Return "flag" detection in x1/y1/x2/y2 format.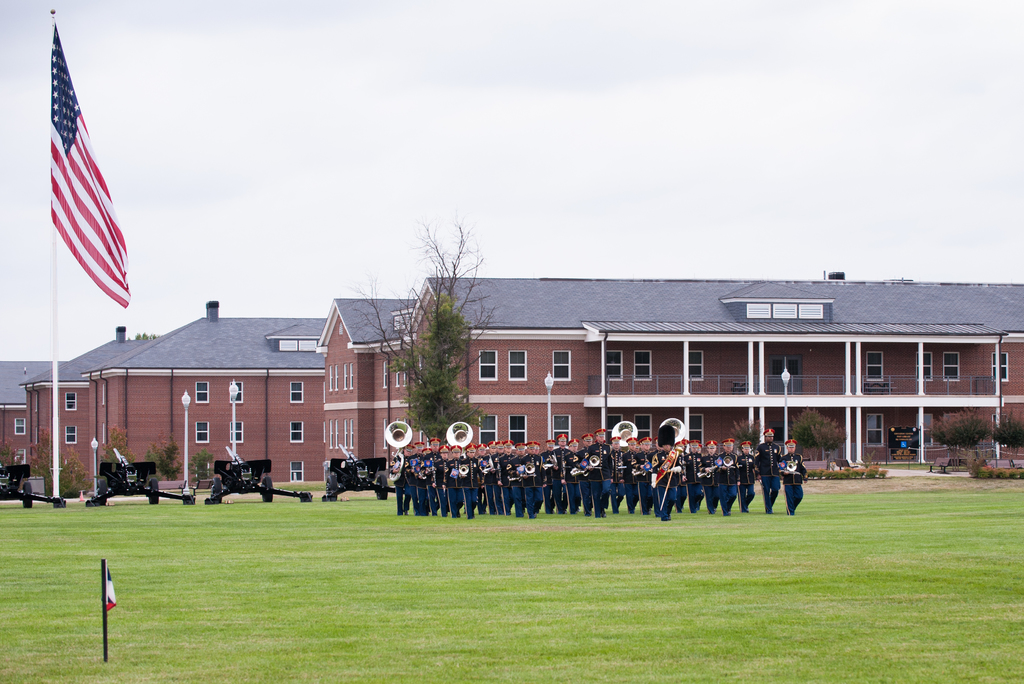
28/81/122/316.
